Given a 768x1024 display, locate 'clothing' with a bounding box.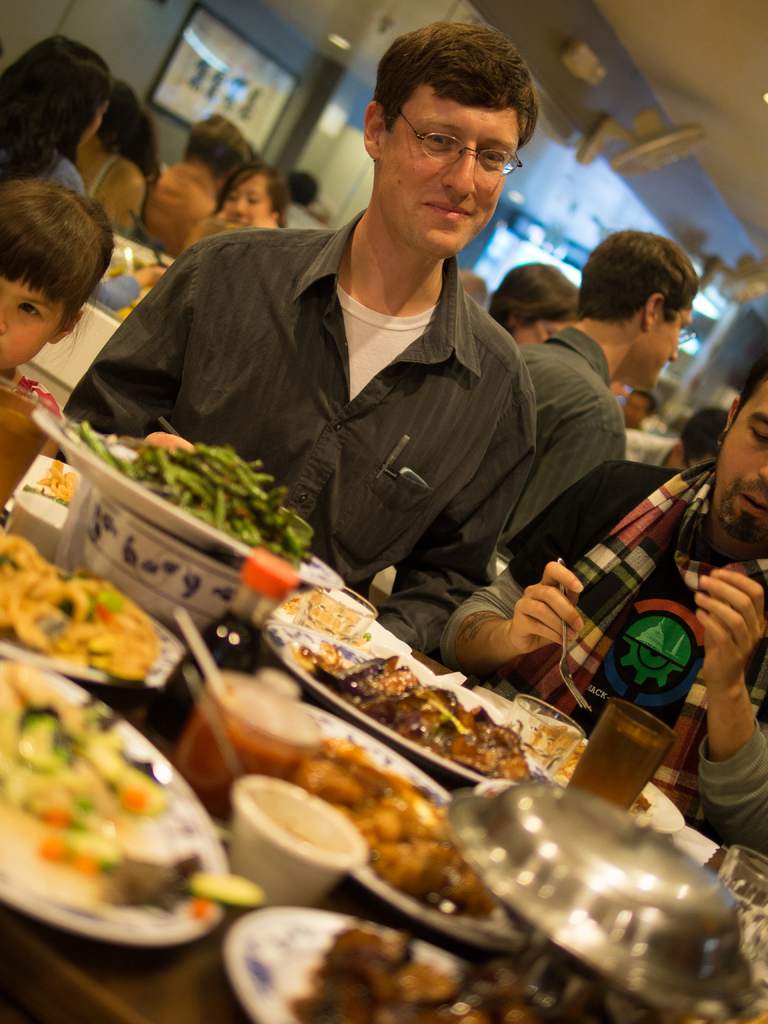
Located: x1=60 y1=207 x2=545 y2=650.
